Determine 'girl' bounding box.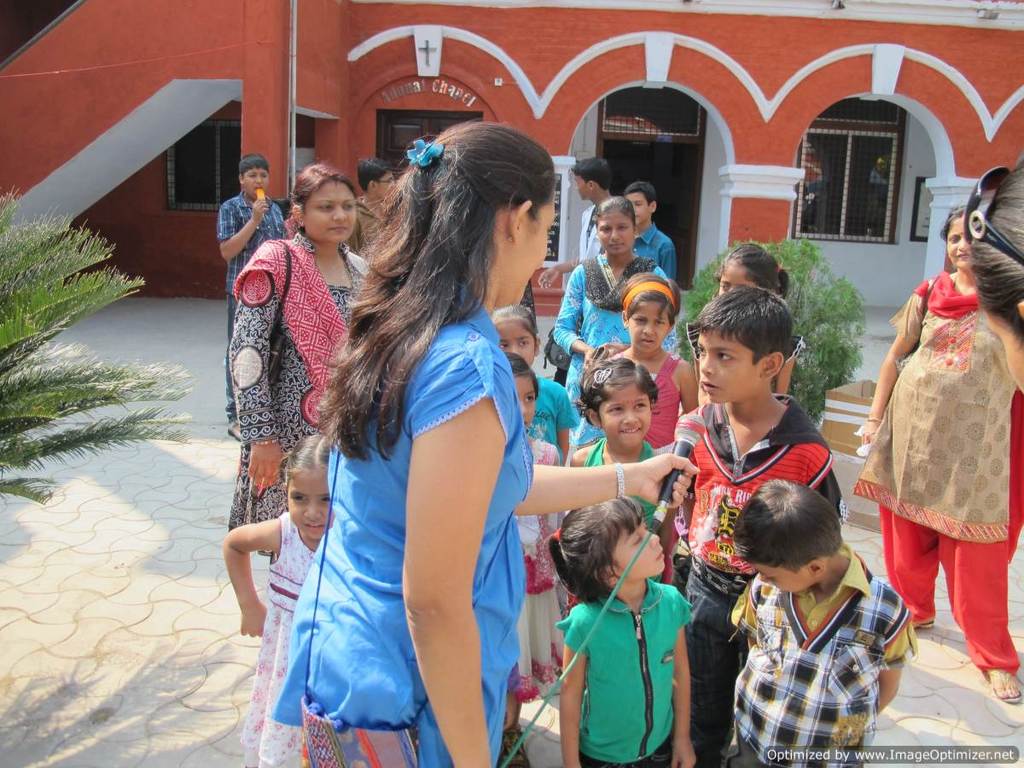
Determined: rect(546, 492, 697, 767).
